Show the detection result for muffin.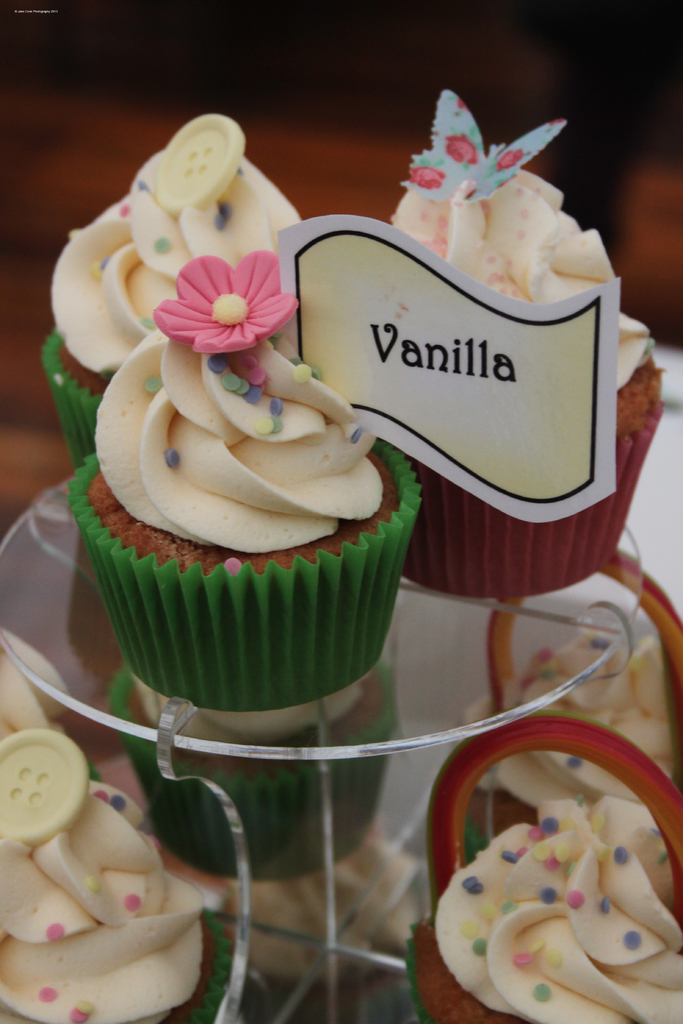
[400, 790, 682, 1023].
